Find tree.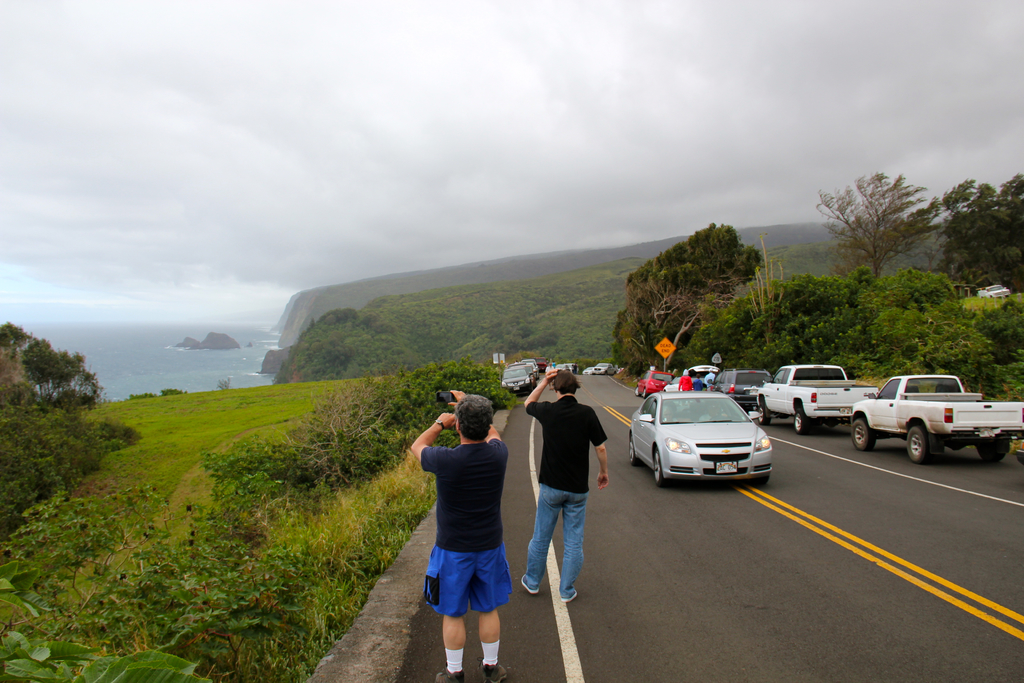
<bbox>602, 222, 769, 374</bbox>.
